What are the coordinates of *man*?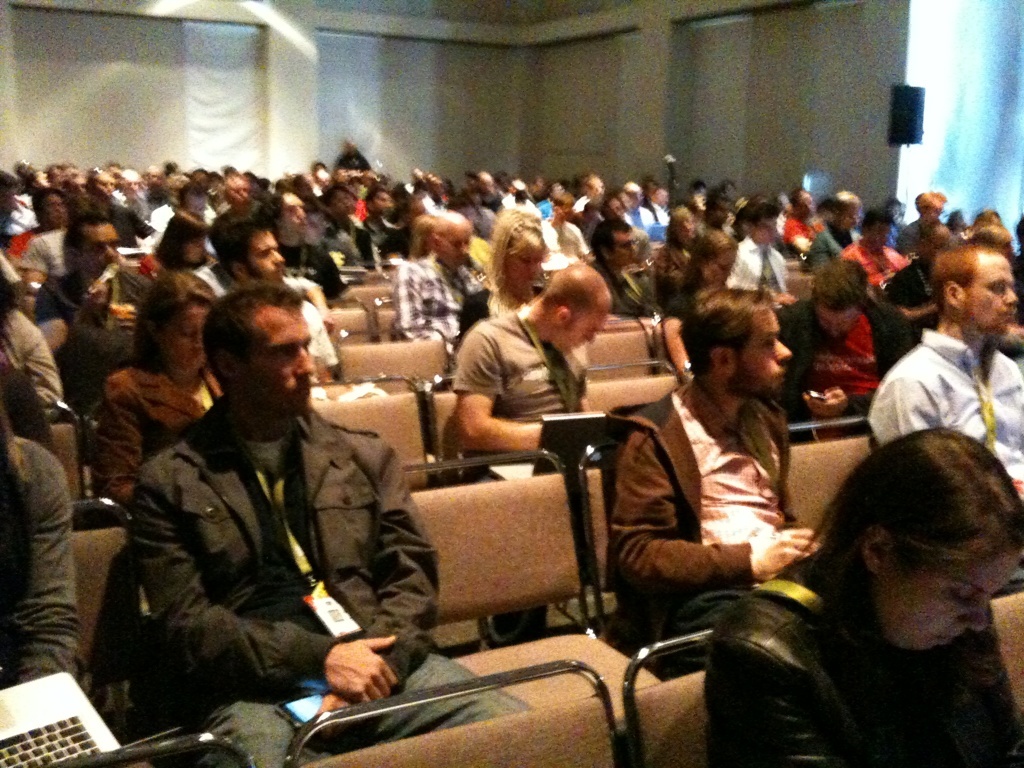
select_region(614, 287, 827, 664).
